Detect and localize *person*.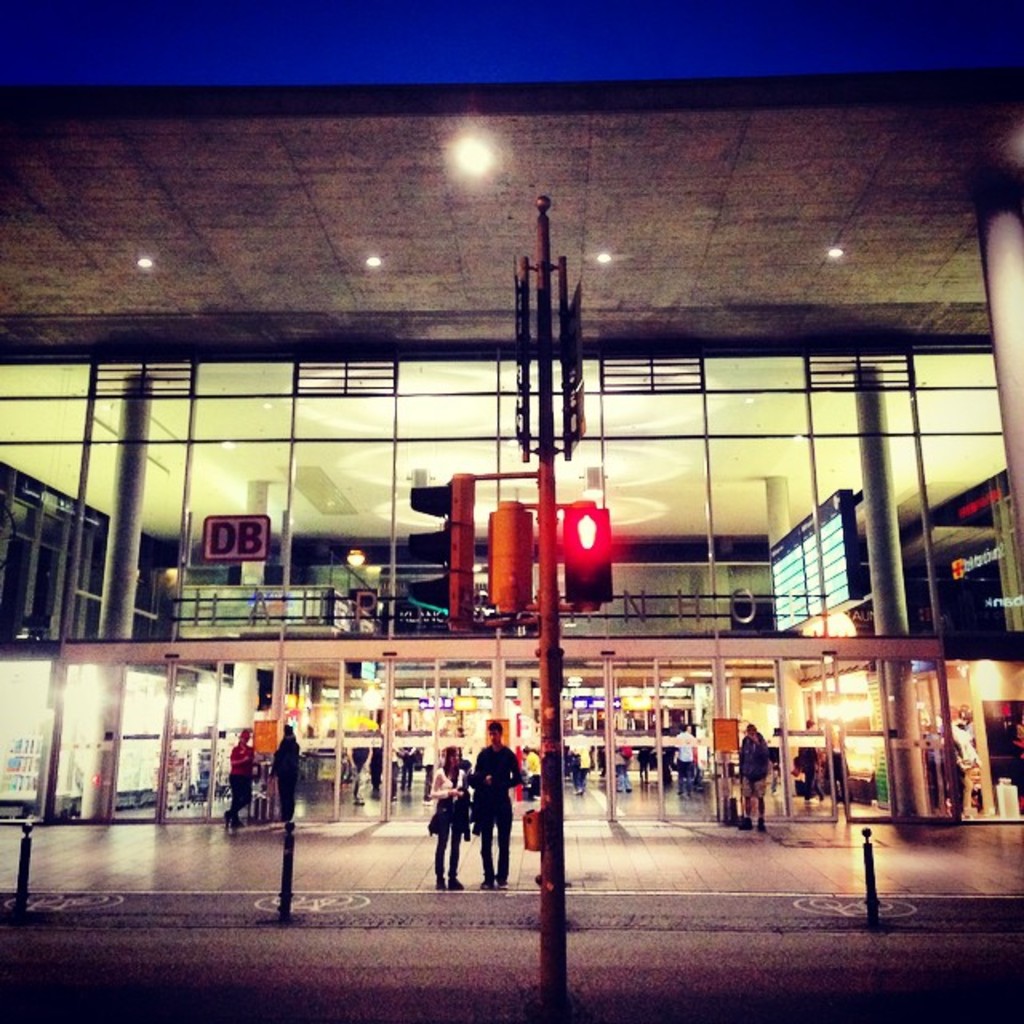
Localized at 392,744,427,798.
